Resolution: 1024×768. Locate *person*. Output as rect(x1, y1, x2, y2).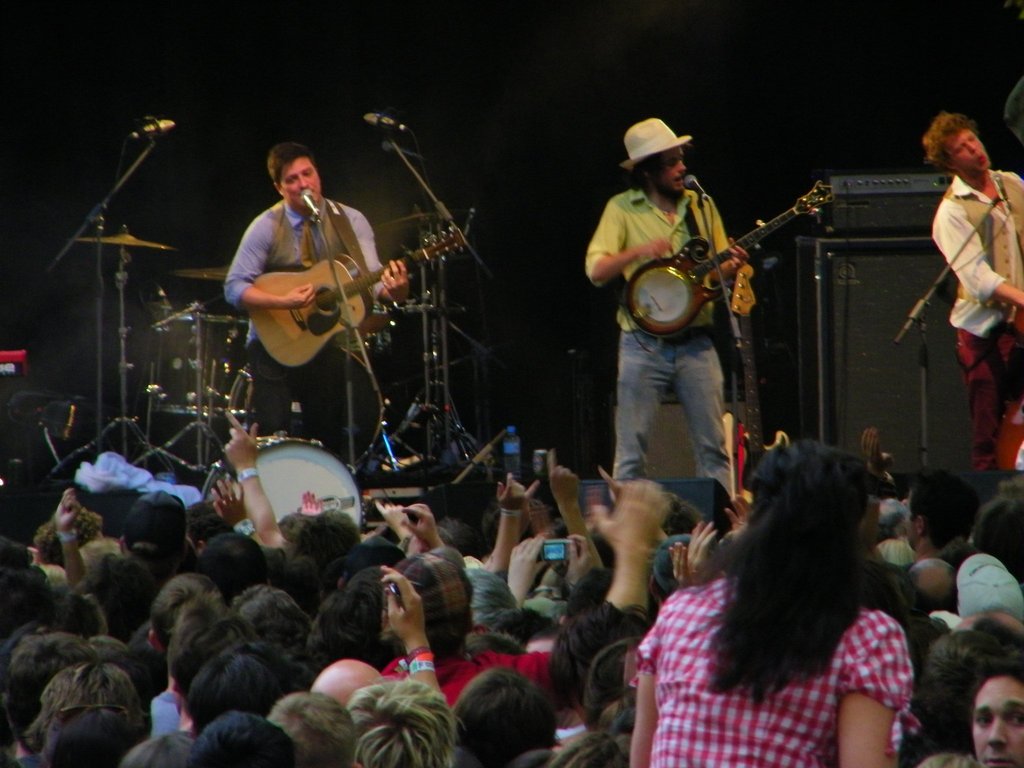
rect(927, 106, 1023, 476).
